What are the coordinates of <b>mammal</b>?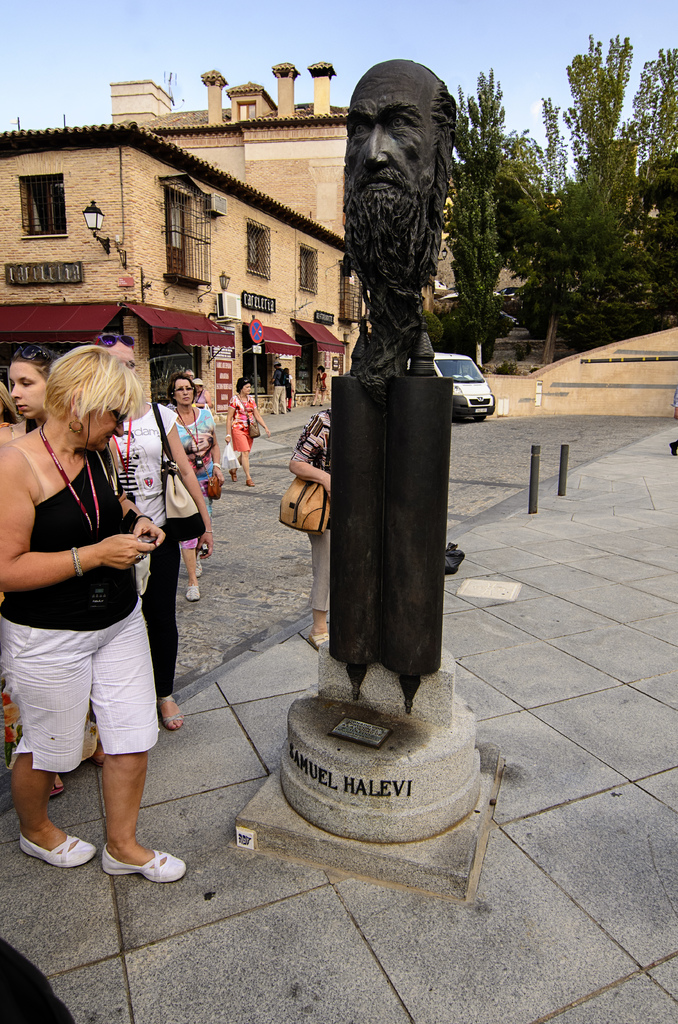
{"x1": 225, "y1": 378, "x2": 268, "y2": 488}.
